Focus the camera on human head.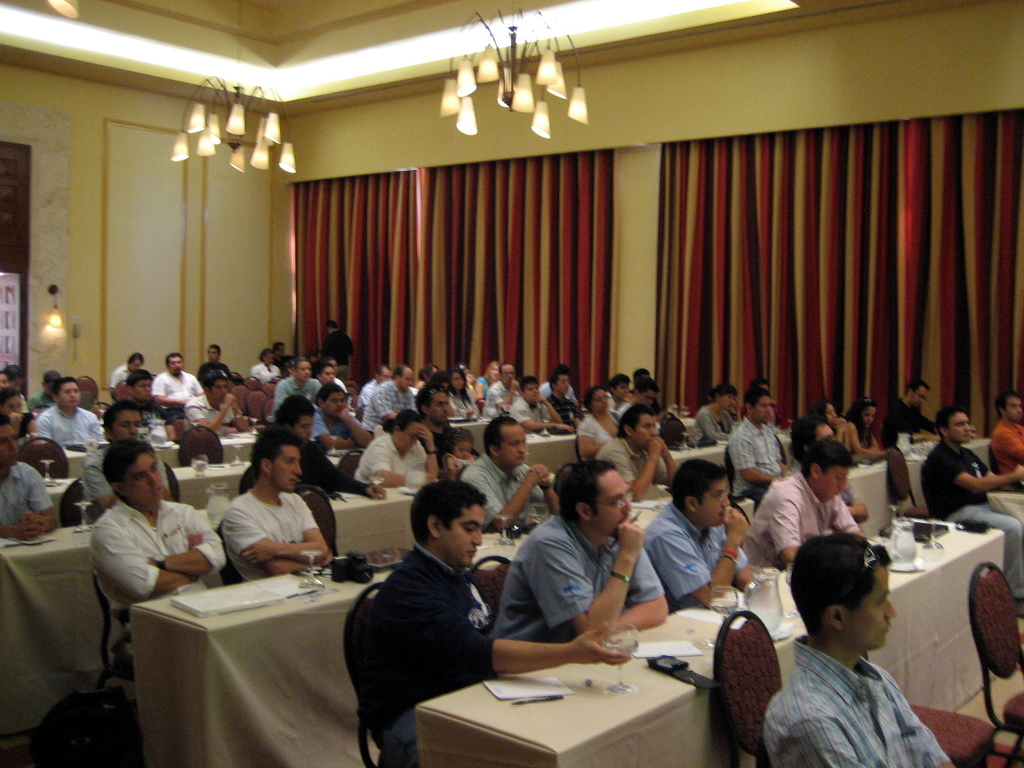
Focus region: locate(0, 389, 30, 420).
